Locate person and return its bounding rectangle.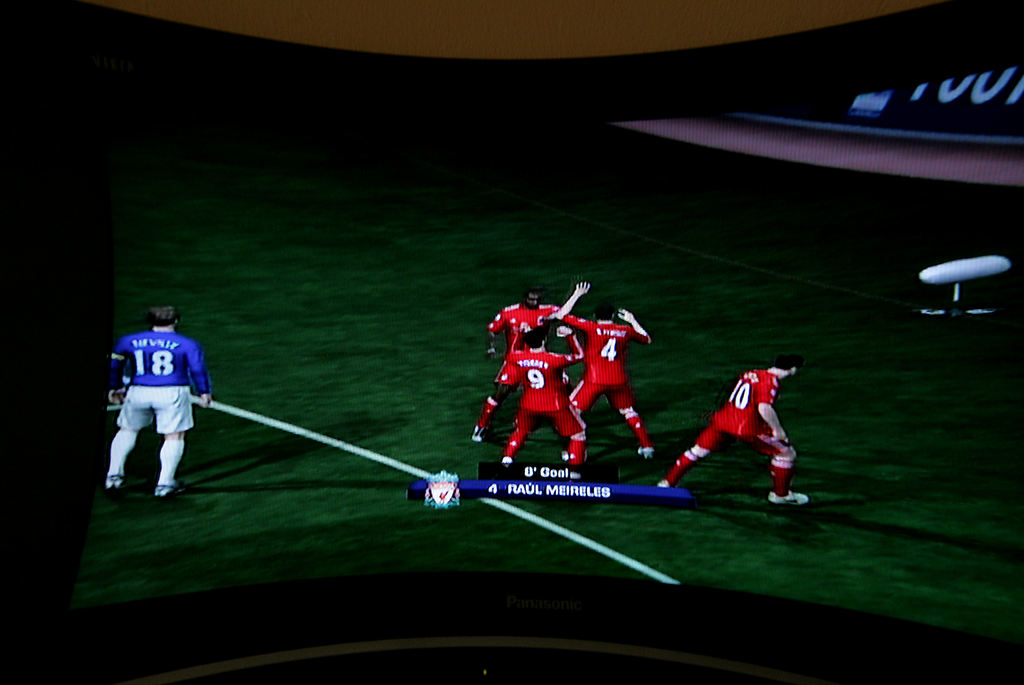
x1=90 y1=301 x2=211 y2=495.
